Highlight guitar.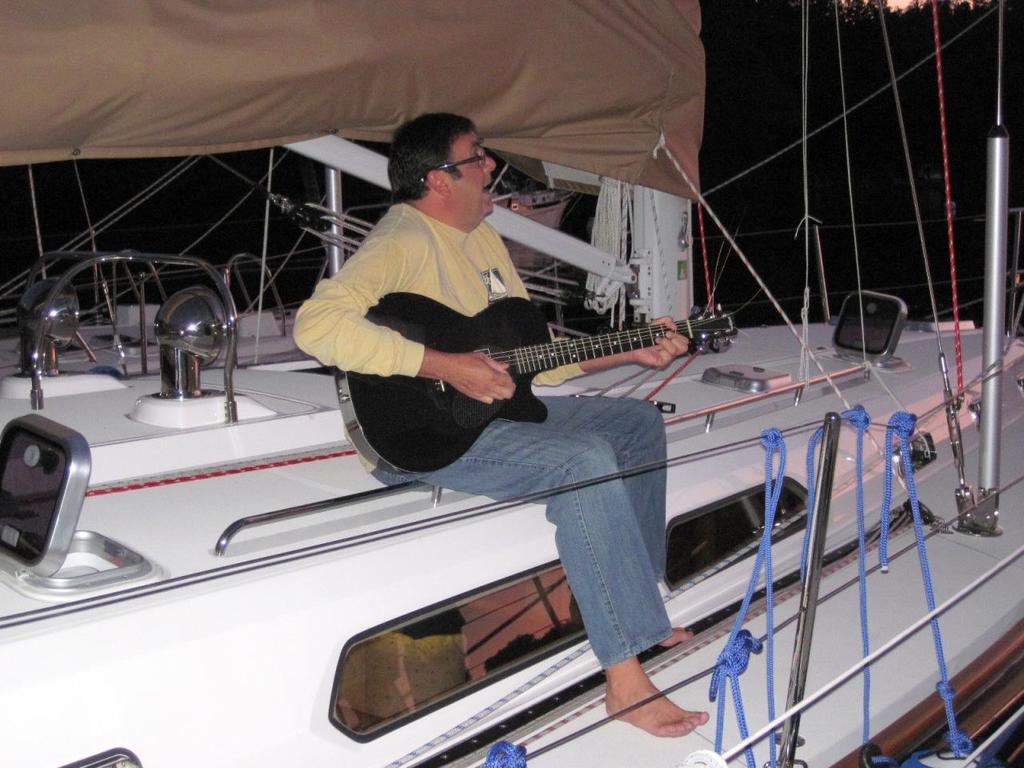
Highlighted region: <box>310,278,763,458</box>.
